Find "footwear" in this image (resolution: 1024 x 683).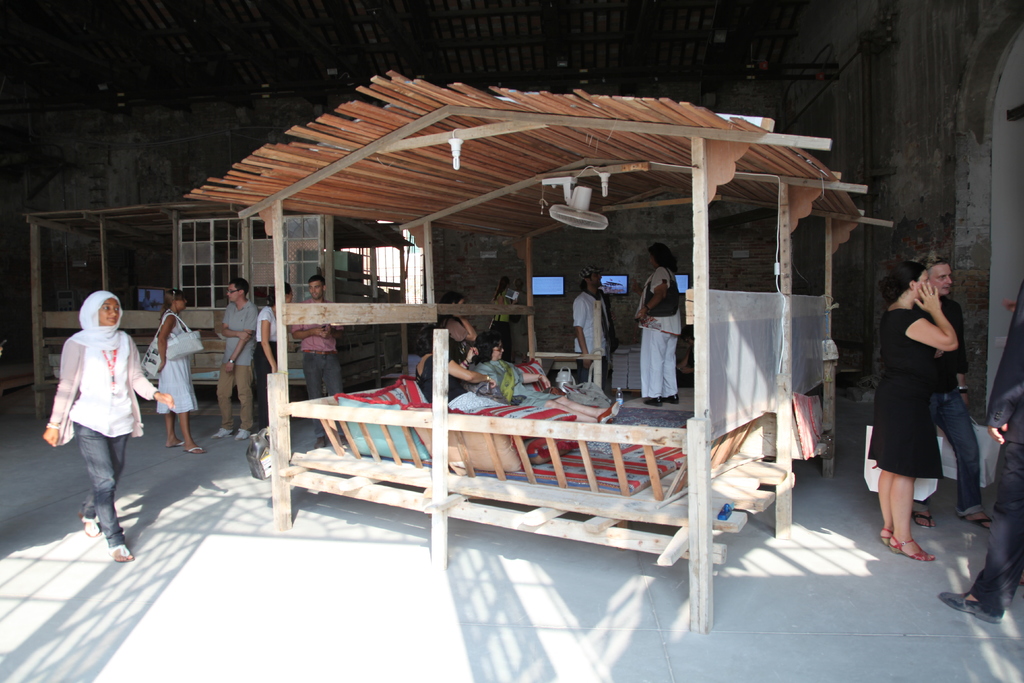
locate(104, 541, 133, 561).
